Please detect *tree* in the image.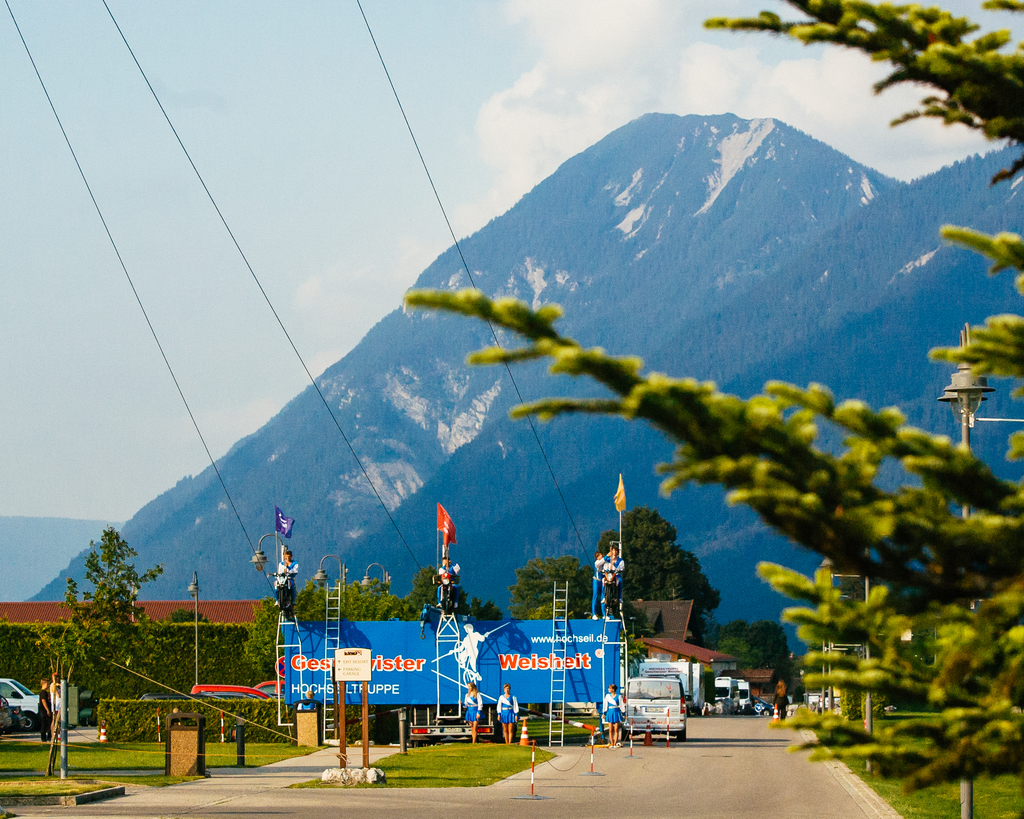
[x1=44, y1=508, x2=154, y2=735].
